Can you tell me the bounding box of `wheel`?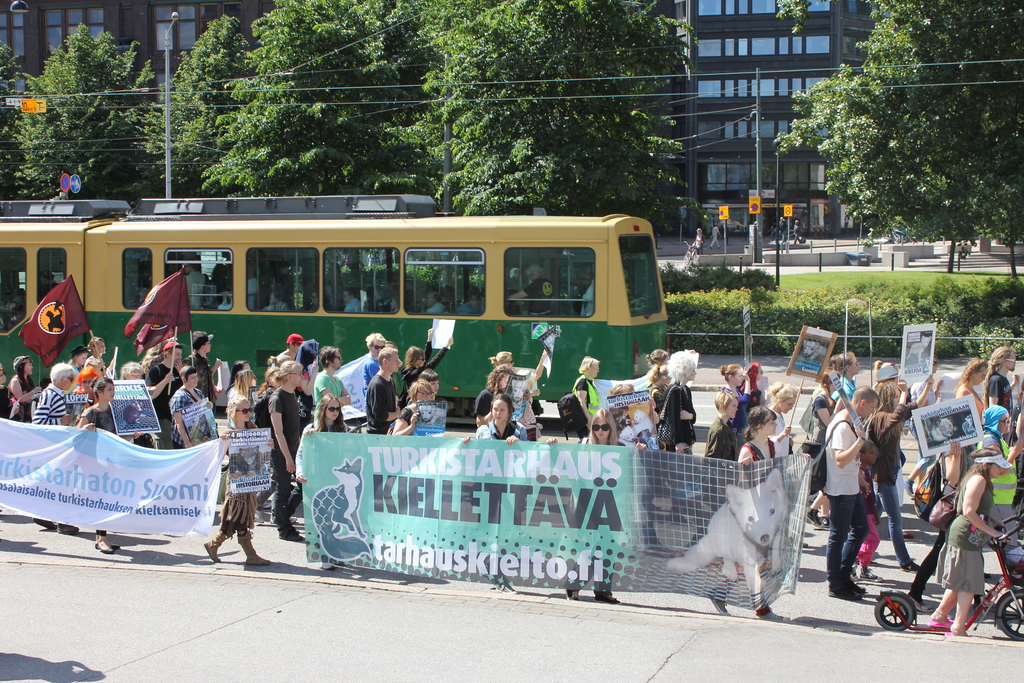
991/593/1023/641.
